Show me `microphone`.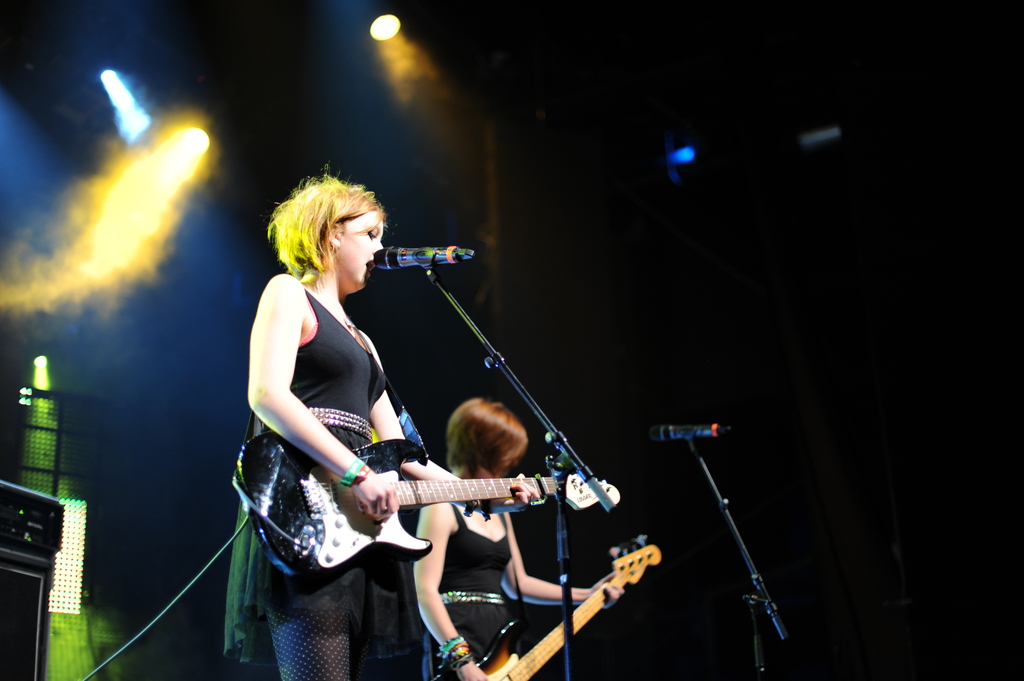
`microphone` is here: bbox=(652, 425, 729, 444).
